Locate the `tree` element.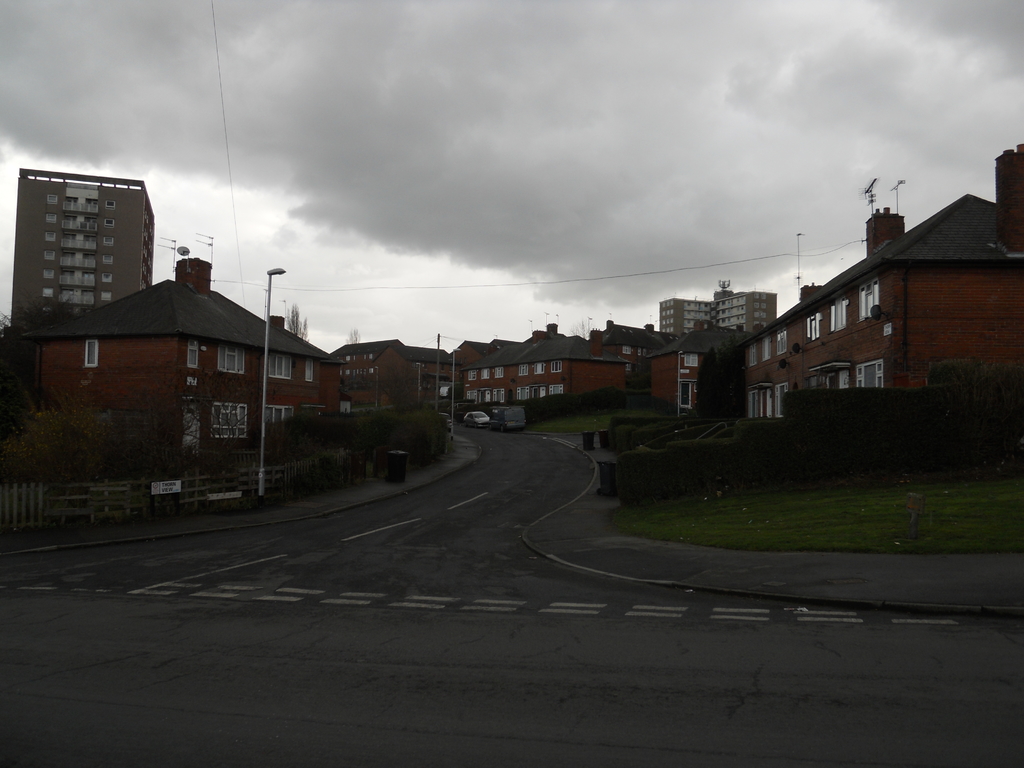
Element bbox: select_region(570, 318, 593, 337).
